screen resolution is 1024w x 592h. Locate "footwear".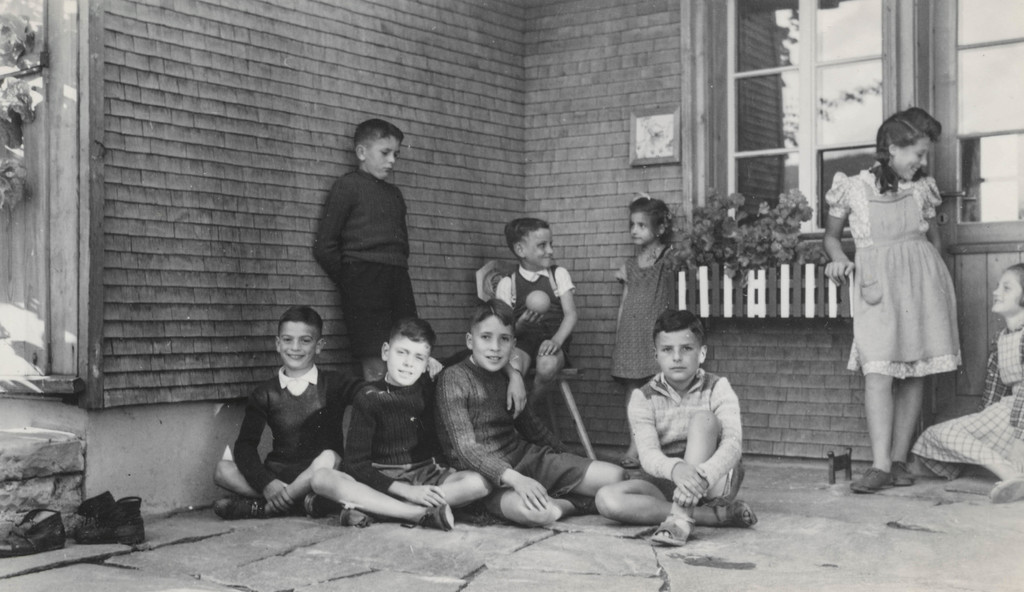
crop(893, 462, 918, 486).
